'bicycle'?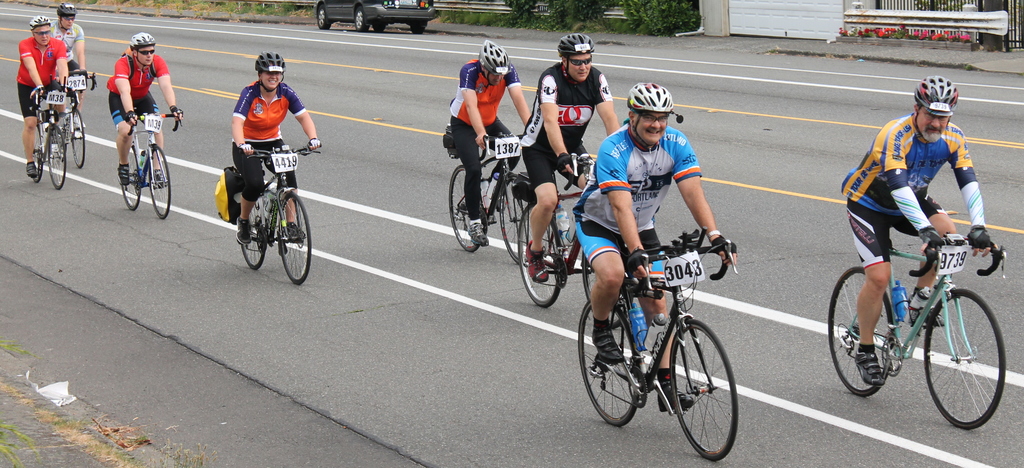
pyautogui.locateOnScreen(446, 128, 540, 265)
